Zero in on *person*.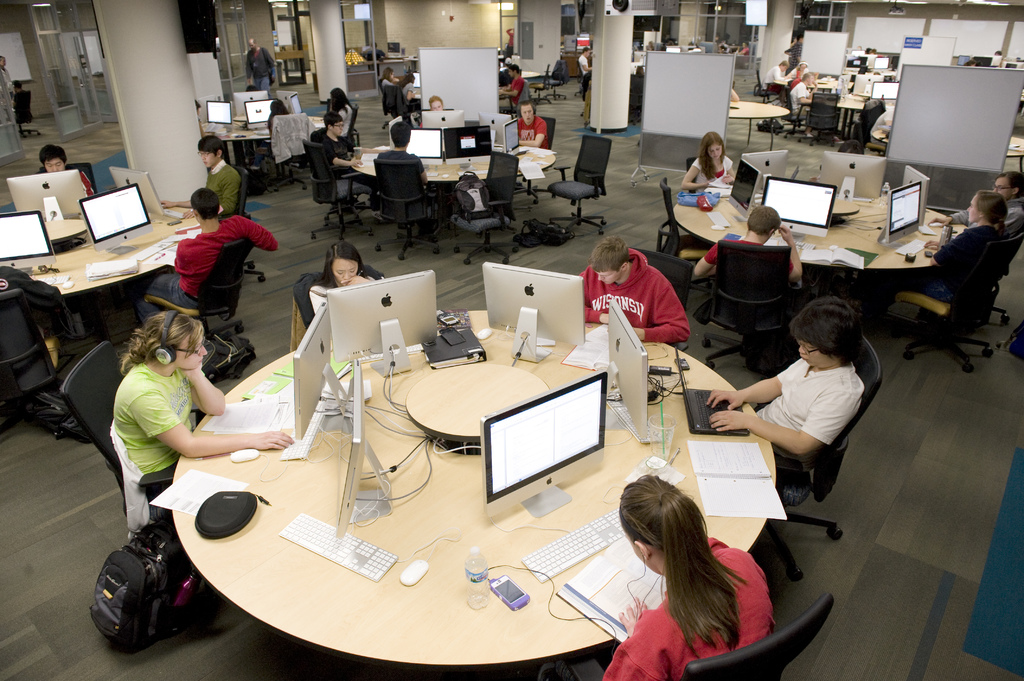
Zeroed in: [x1=155, y1=135, x2=238, y2=221].
